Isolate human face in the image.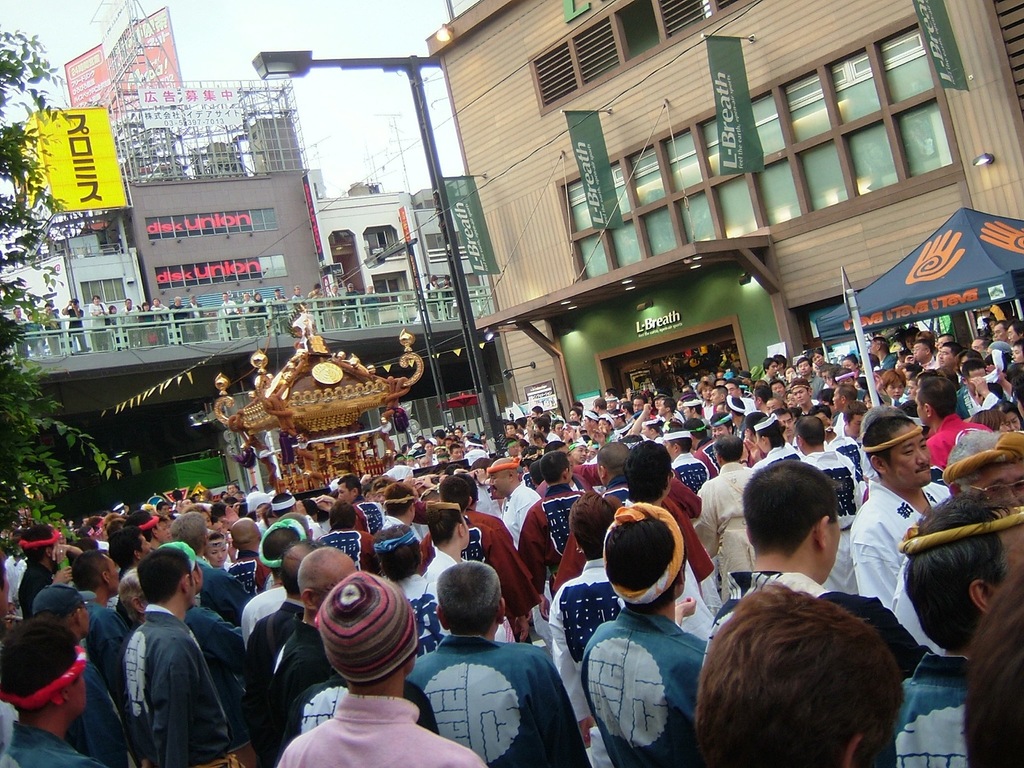
Isolated region: <bbox>823, 372, 828, 384</bbox>.
